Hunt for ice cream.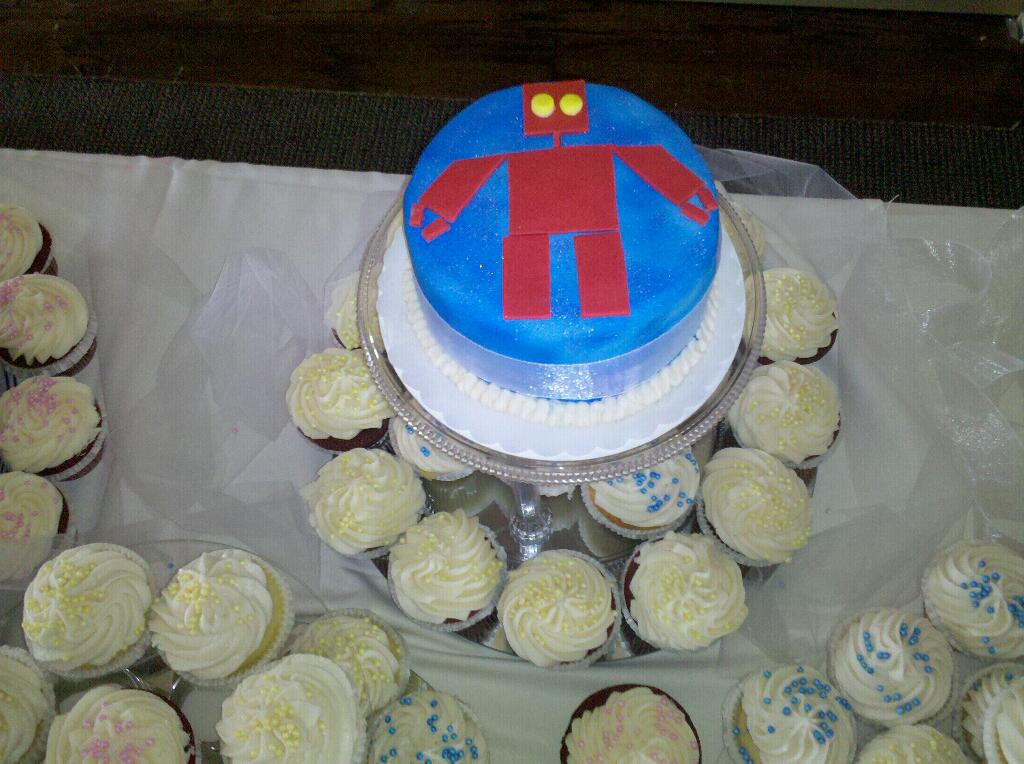
Hunted down at box(0, 267, 90, 366).
